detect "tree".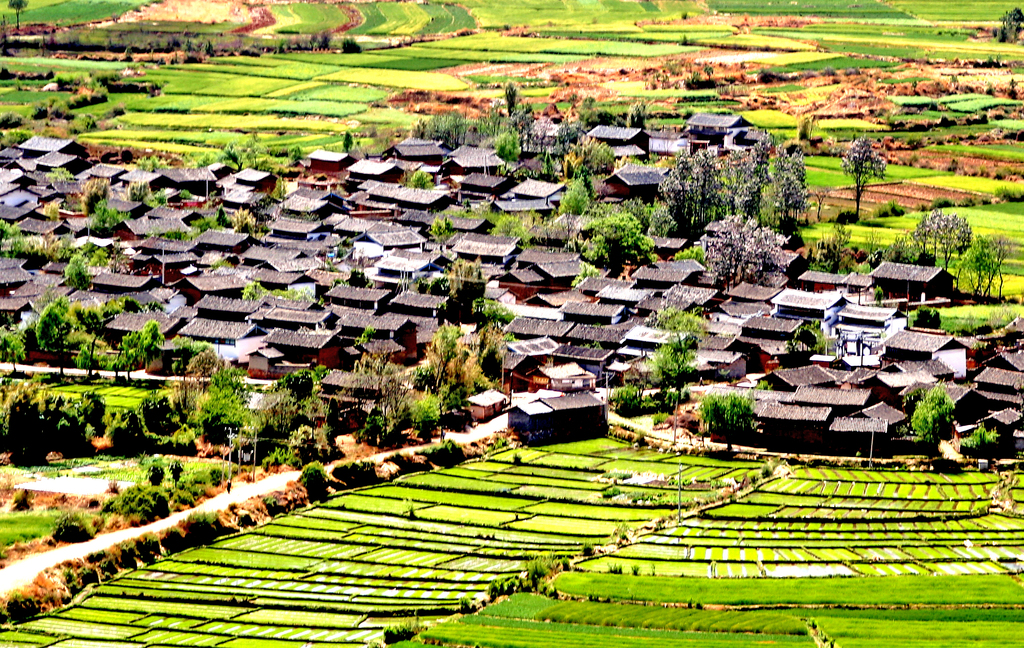
Detected at 700 389 757 447.
